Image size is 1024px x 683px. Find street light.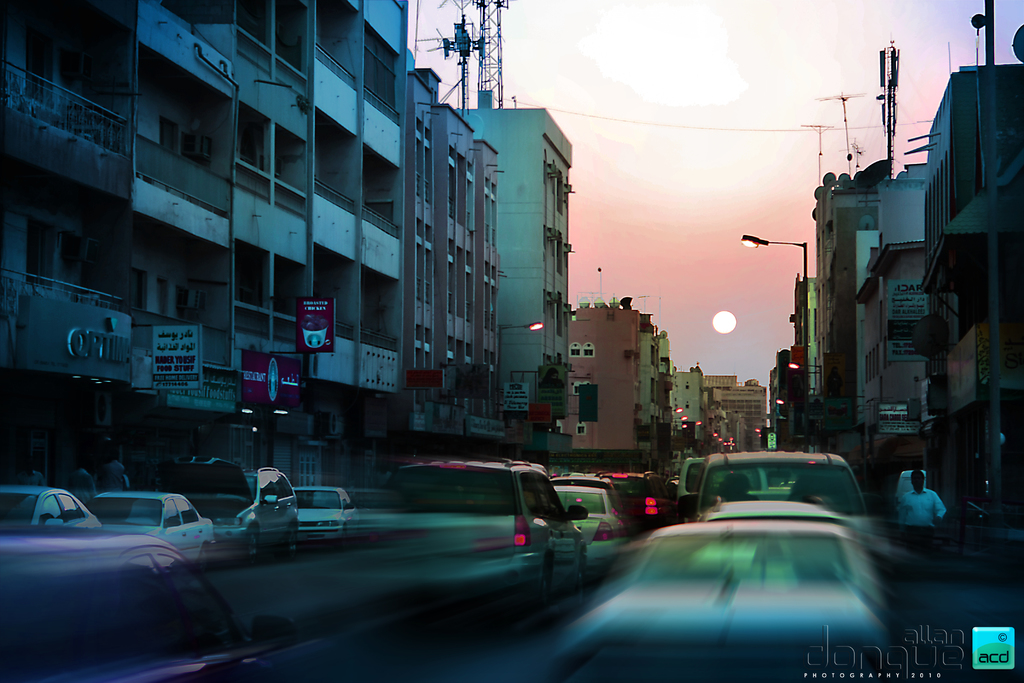
662:414:689:424.
